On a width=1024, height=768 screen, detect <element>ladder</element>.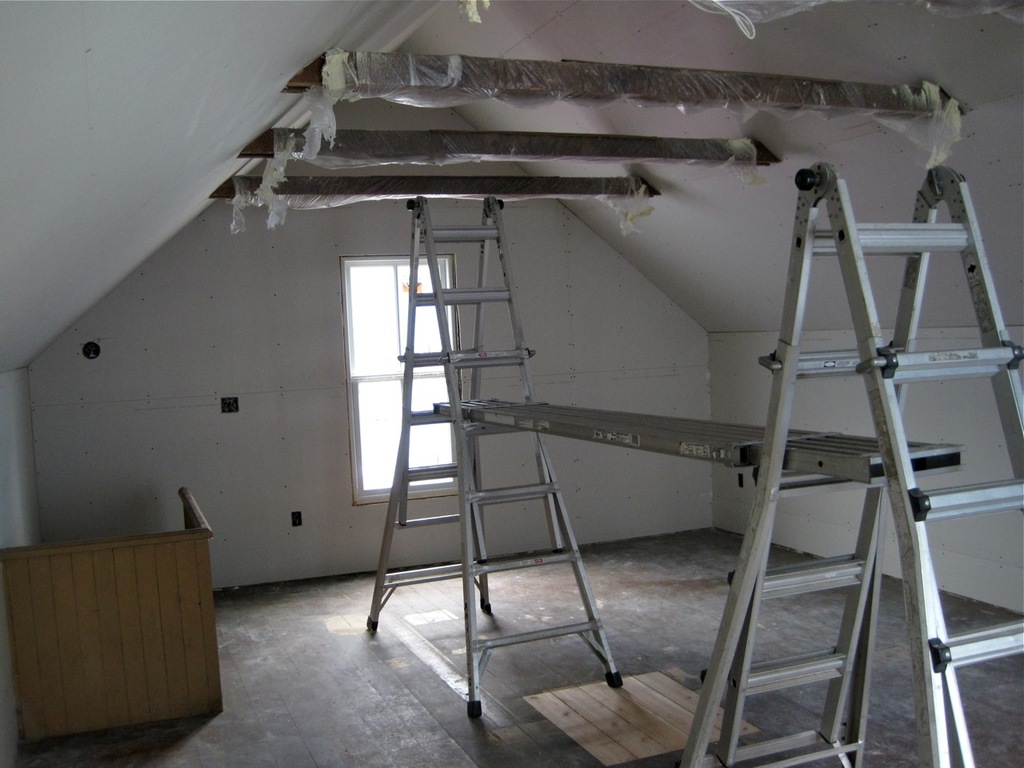
<region>365, 191, 630, 718</region>.
